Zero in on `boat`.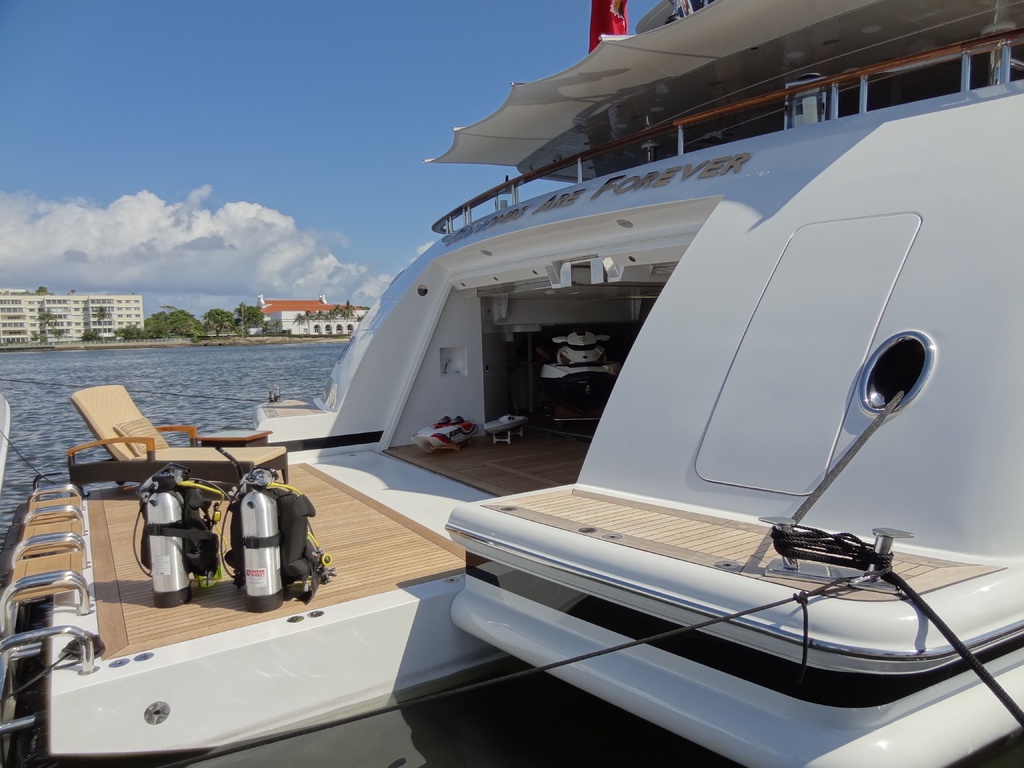
Zeroed in: l=0, t=0, r=1023, b=767.
